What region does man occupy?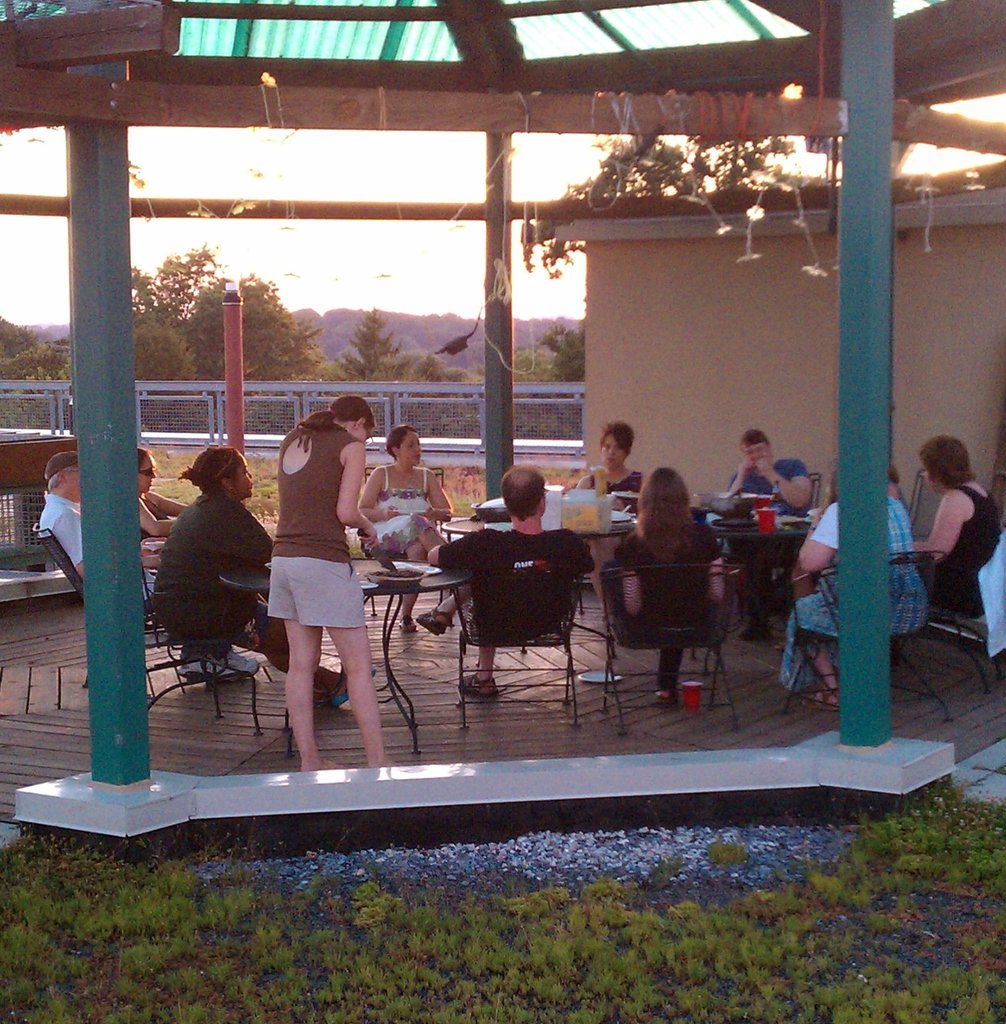
(38,452,170,606).
